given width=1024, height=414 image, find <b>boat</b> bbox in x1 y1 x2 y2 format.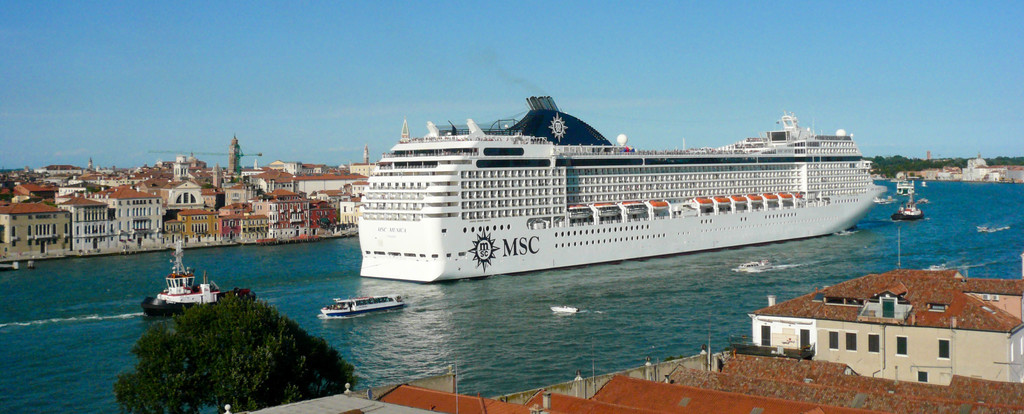
319 295 404 322.
